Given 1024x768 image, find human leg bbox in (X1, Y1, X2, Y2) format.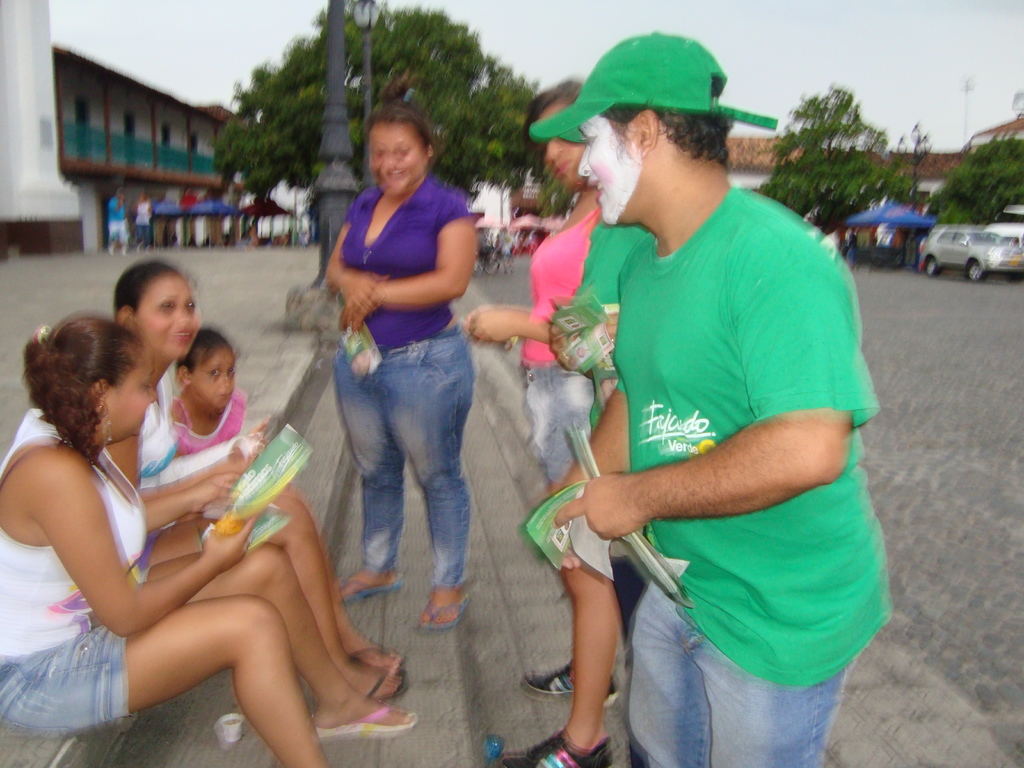
(144, 538, 417, 738).
